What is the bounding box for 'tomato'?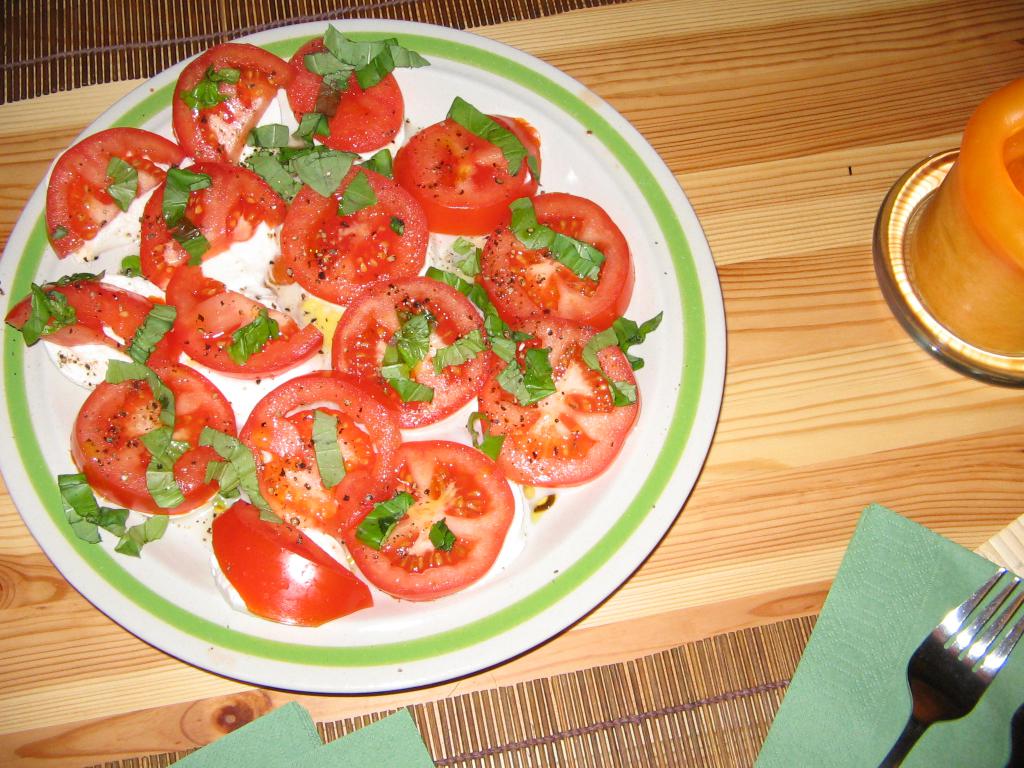
l=480, t=186, r=640, b=333.
